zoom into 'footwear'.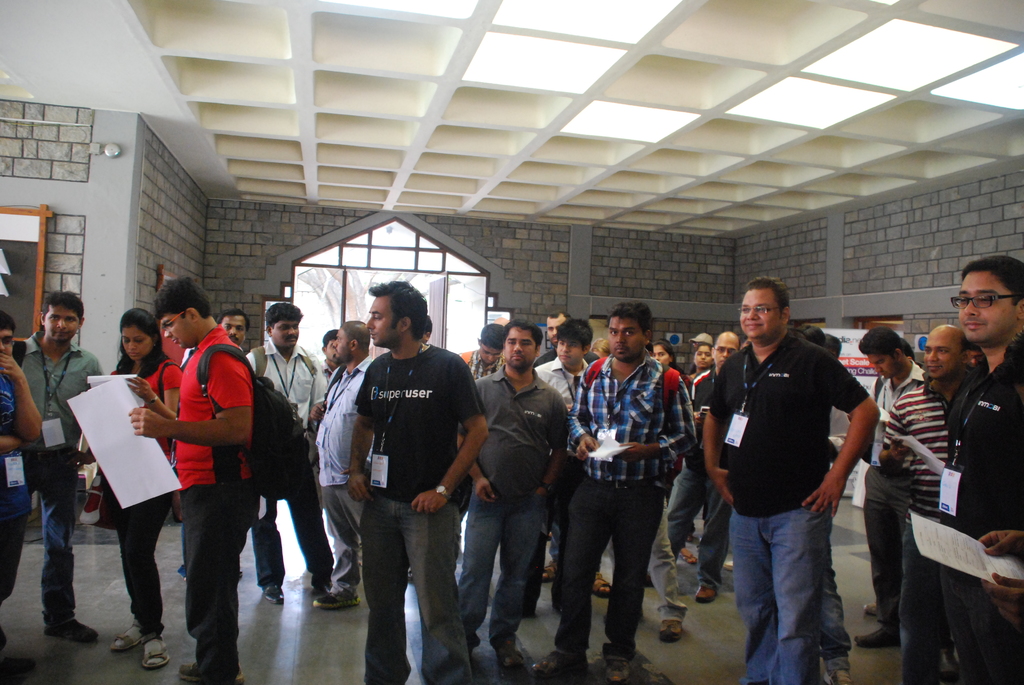
Zoom target: detection(259, 583, 289, 604).
